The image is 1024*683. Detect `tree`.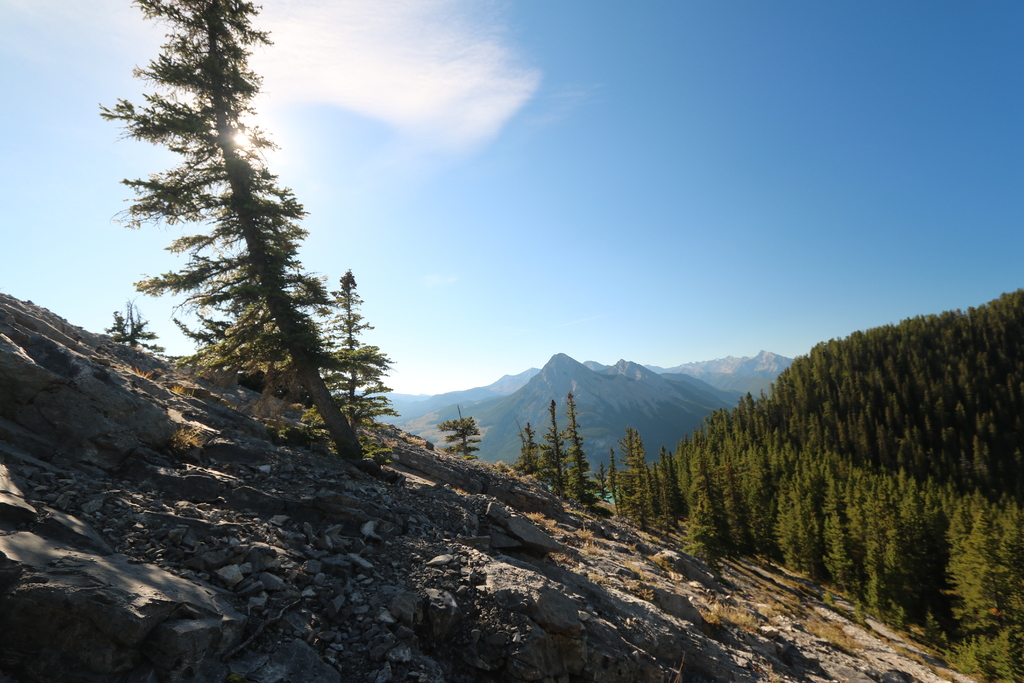
Detection: (x1=92, y1=0, x2=390, y2=480).
